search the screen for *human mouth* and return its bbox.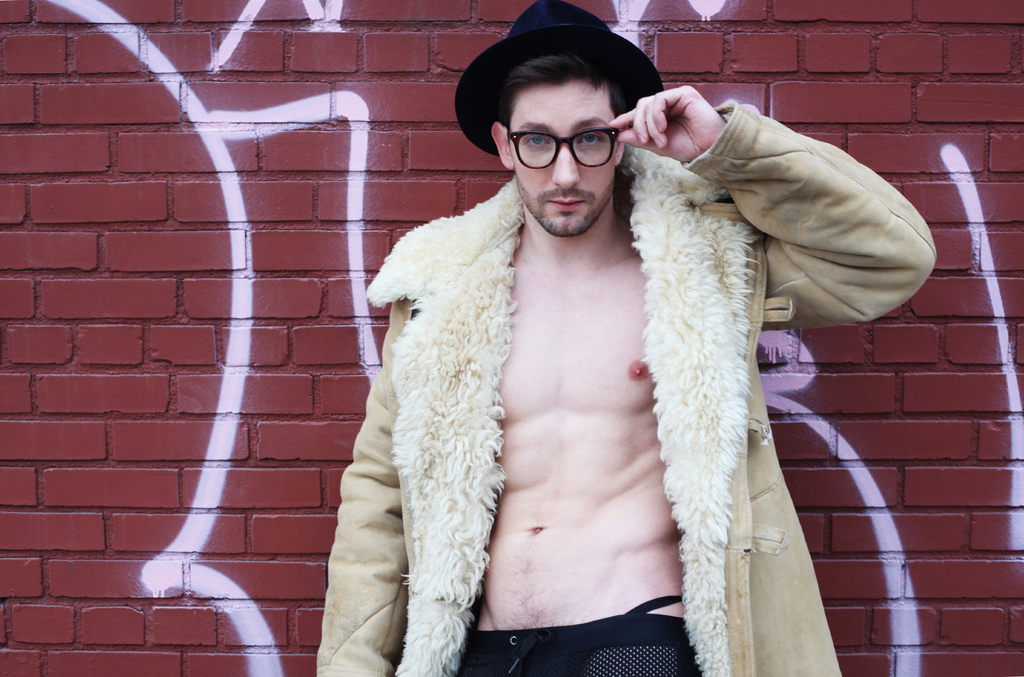
Found: crop(550, 193, 583, 209).
